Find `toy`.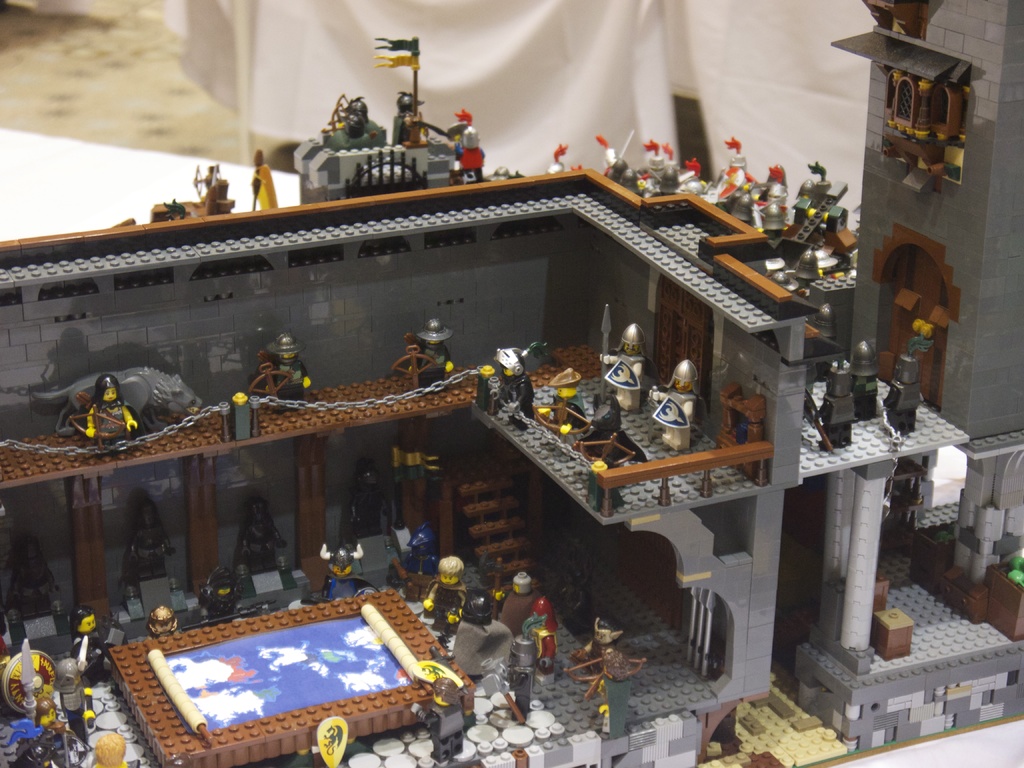
{"left": 95, "top": 732, "right": 140, "bottom": 767}.
